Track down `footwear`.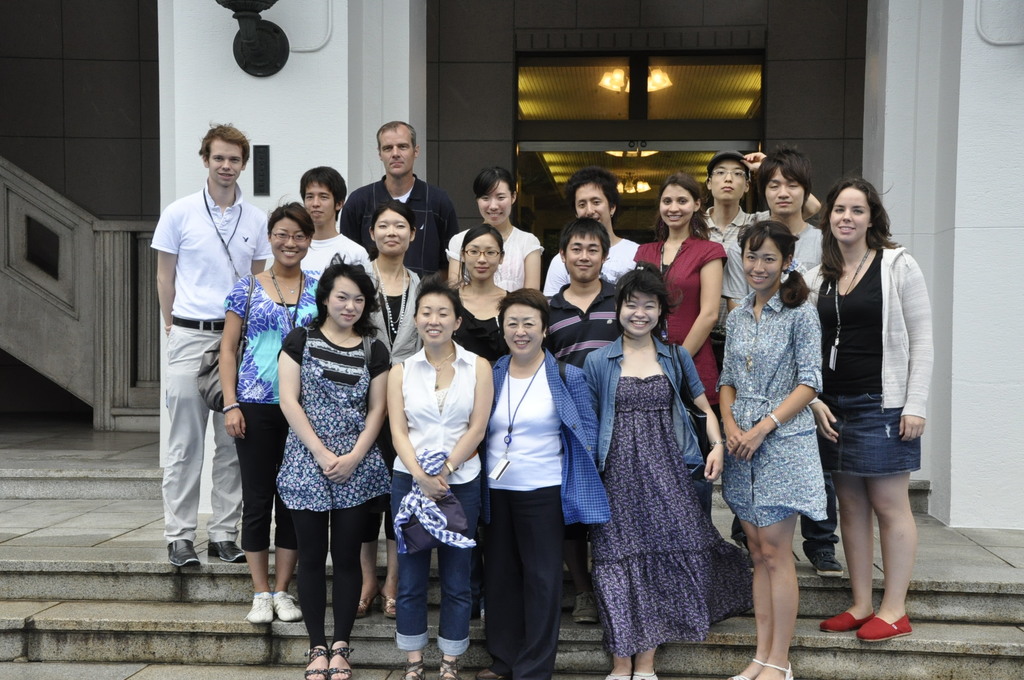
Tracked to bbox=[401, 657, 424, 679].
